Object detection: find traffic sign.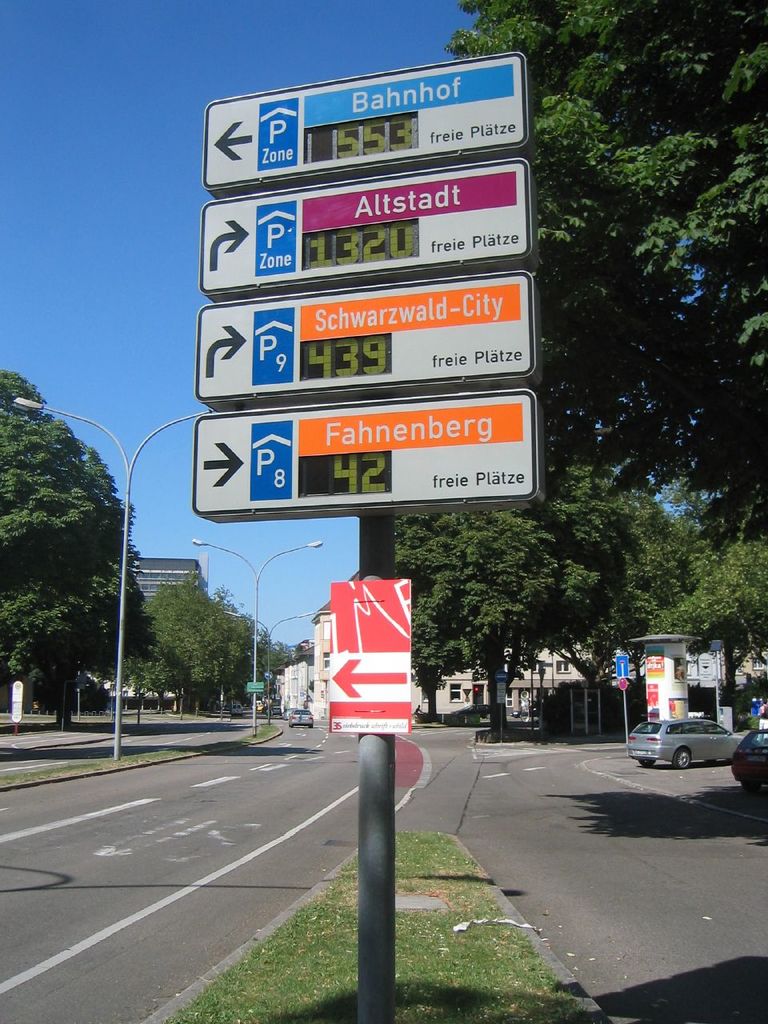
(left=202, top=152, right=524, bottom=286).
